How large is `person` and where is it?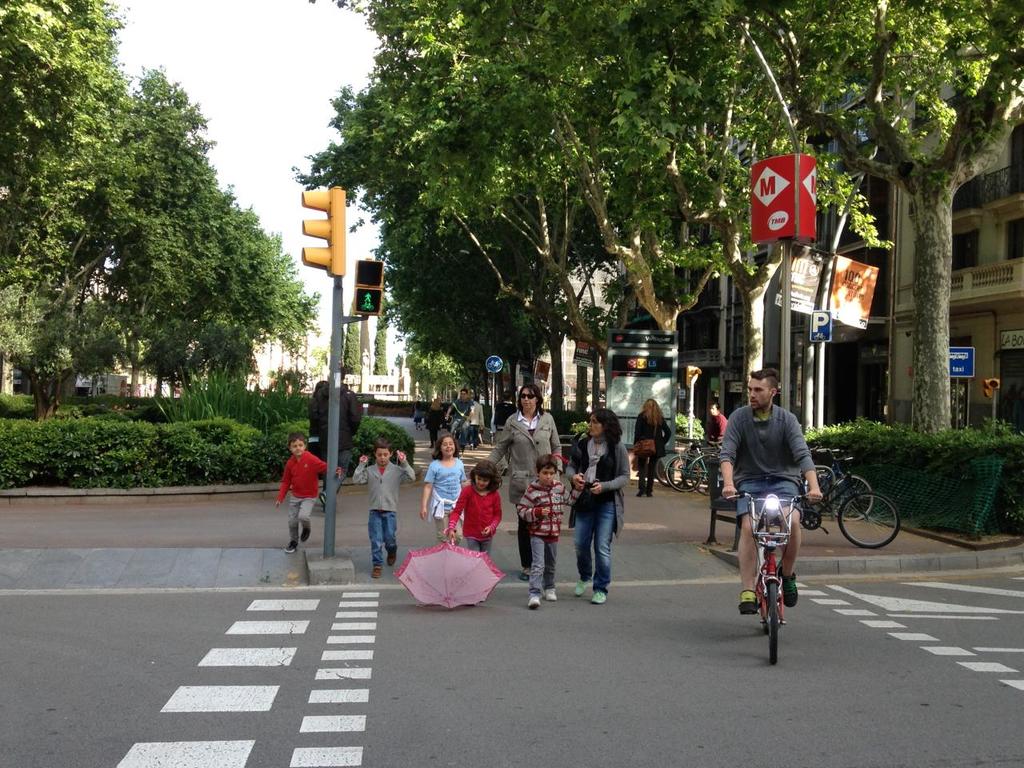
Bounding box: (x1=727, y1=371, x2=823, y2=646).
